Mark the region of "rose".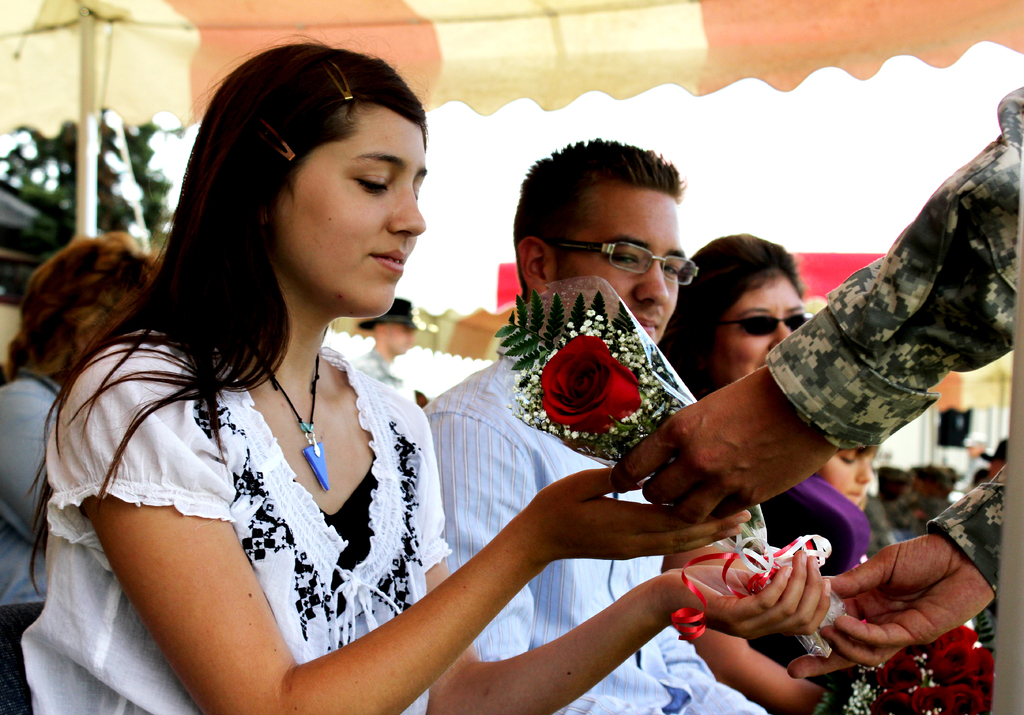
Region: 534 330 644 431.
